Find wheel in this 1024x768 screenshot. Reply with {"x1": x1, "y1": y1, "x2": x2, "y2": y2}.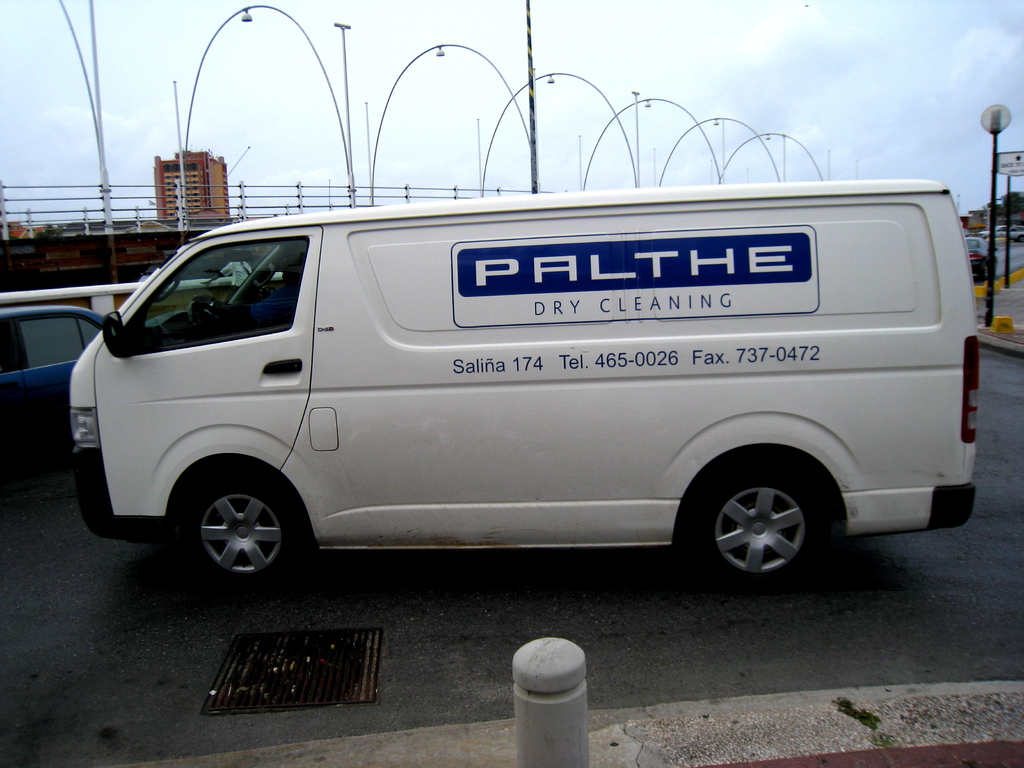
{"x1": 680, "y1": 452, "x2": 831, "y2": 586}.
